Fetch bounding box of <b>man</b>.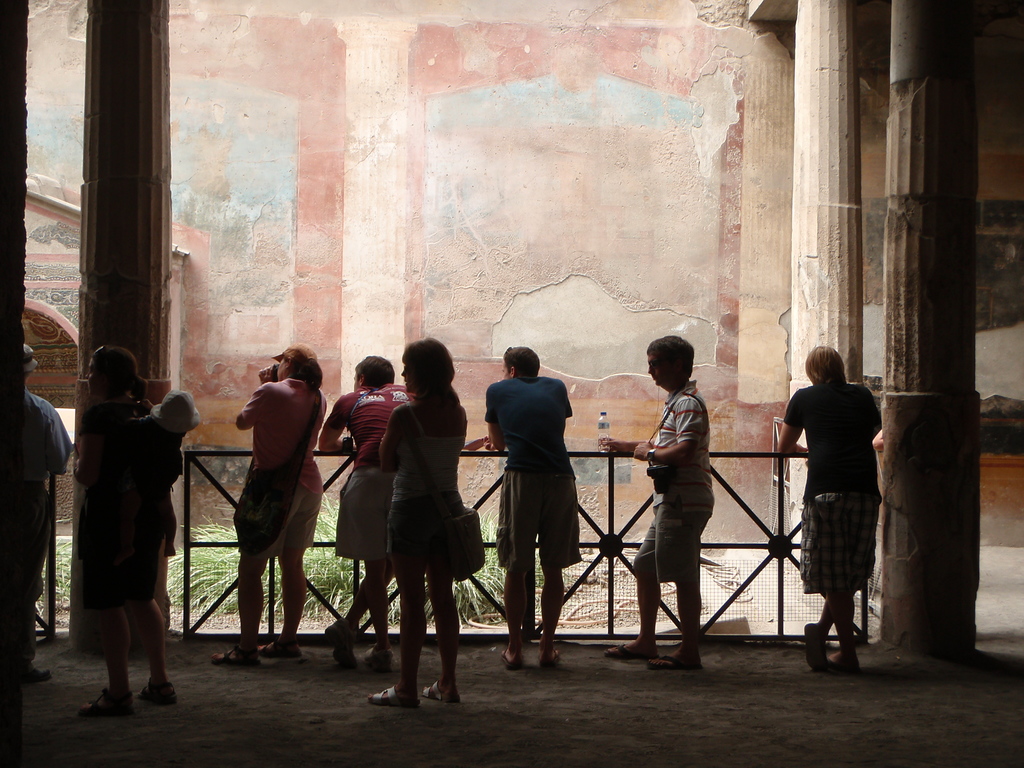
Bbox: locate(779, 342, 887, 681).
